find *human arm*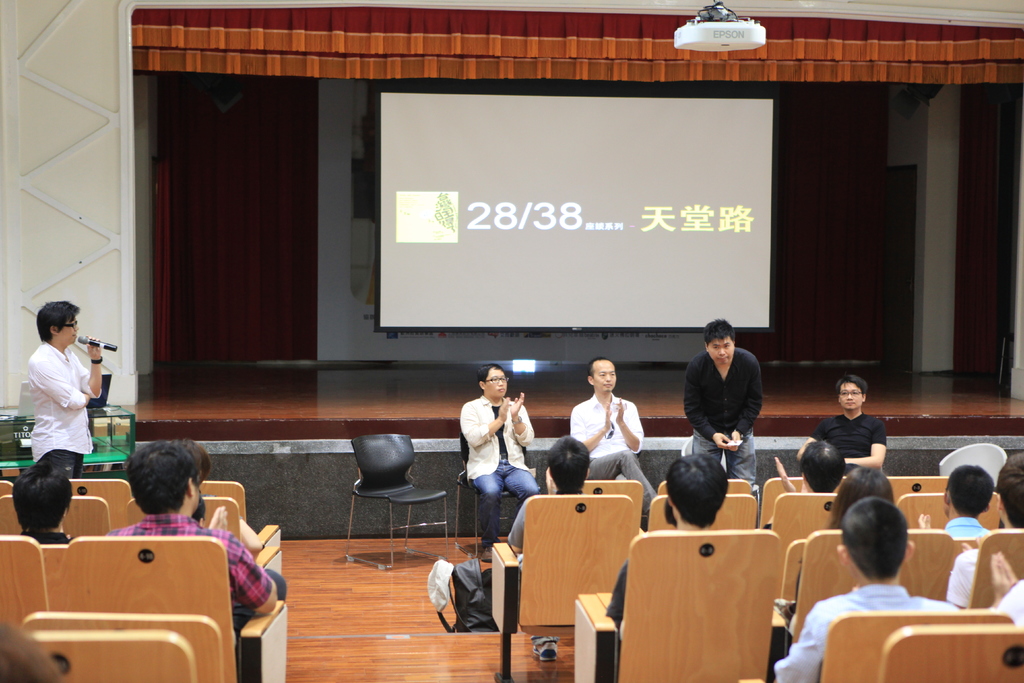
rect(72, 334, 112, 398)
